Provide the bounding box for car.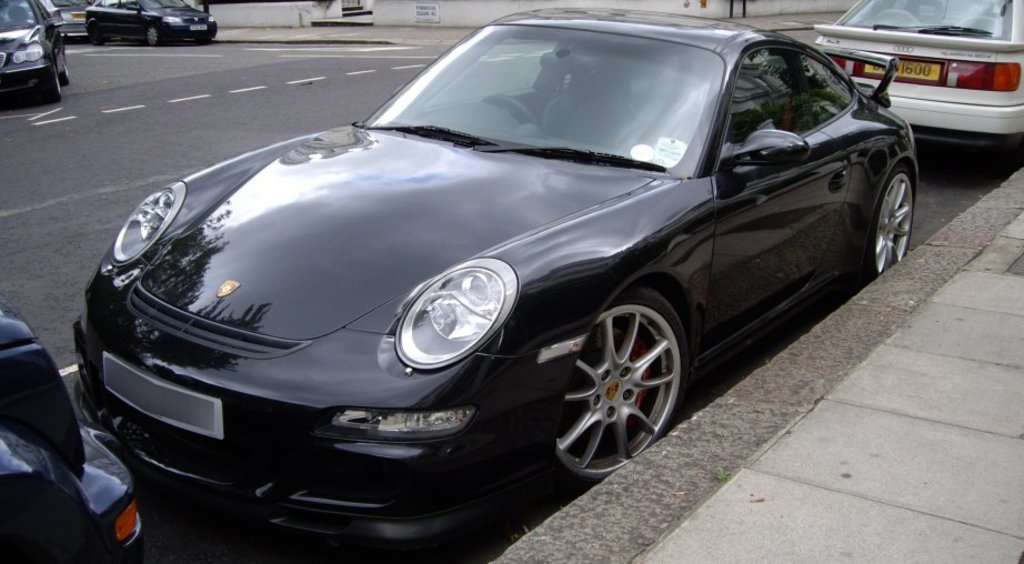
[84, 0, 224, 50].
